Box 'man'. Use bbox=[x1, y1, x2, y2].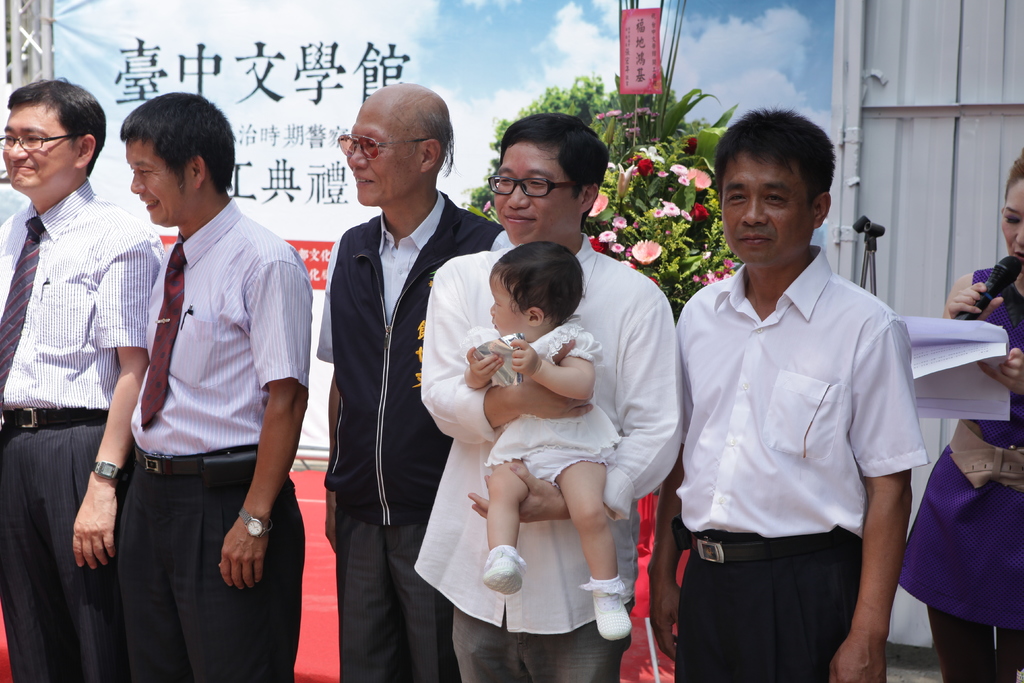
bbox=[677, 109, 931, 682].
